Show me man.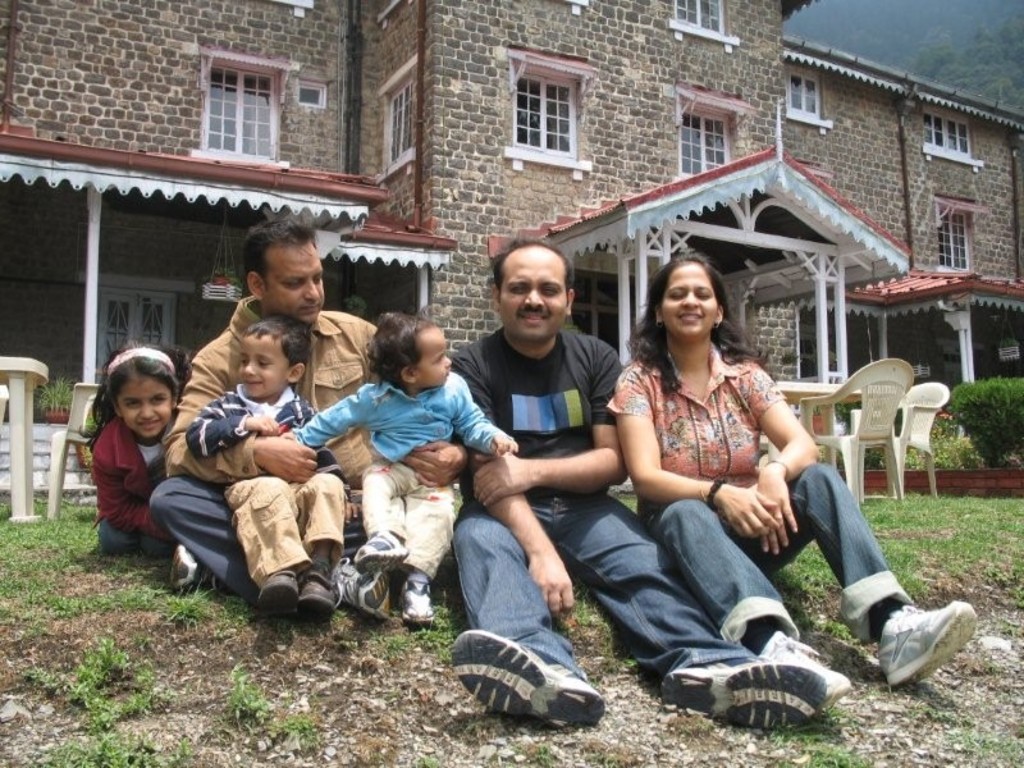
man is here: crop(443, 230, 833, 735).
